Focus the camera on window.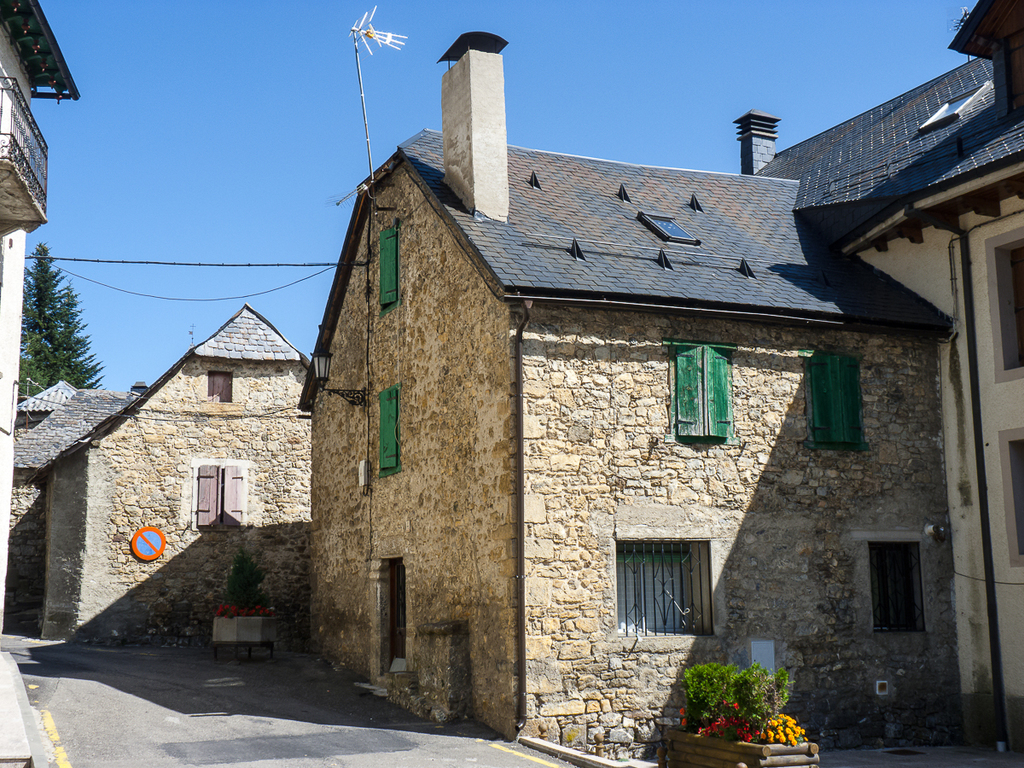
Focus region: [664,343,739,448].
